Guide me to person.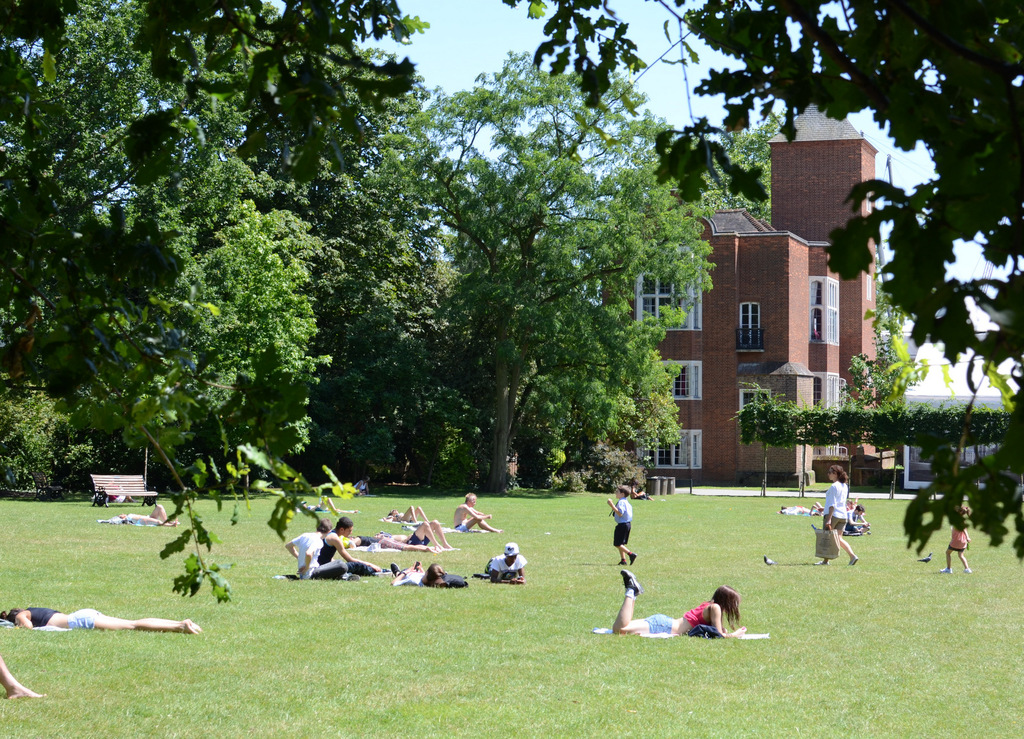
Guidance: detection(611, 567, 746, 638).
